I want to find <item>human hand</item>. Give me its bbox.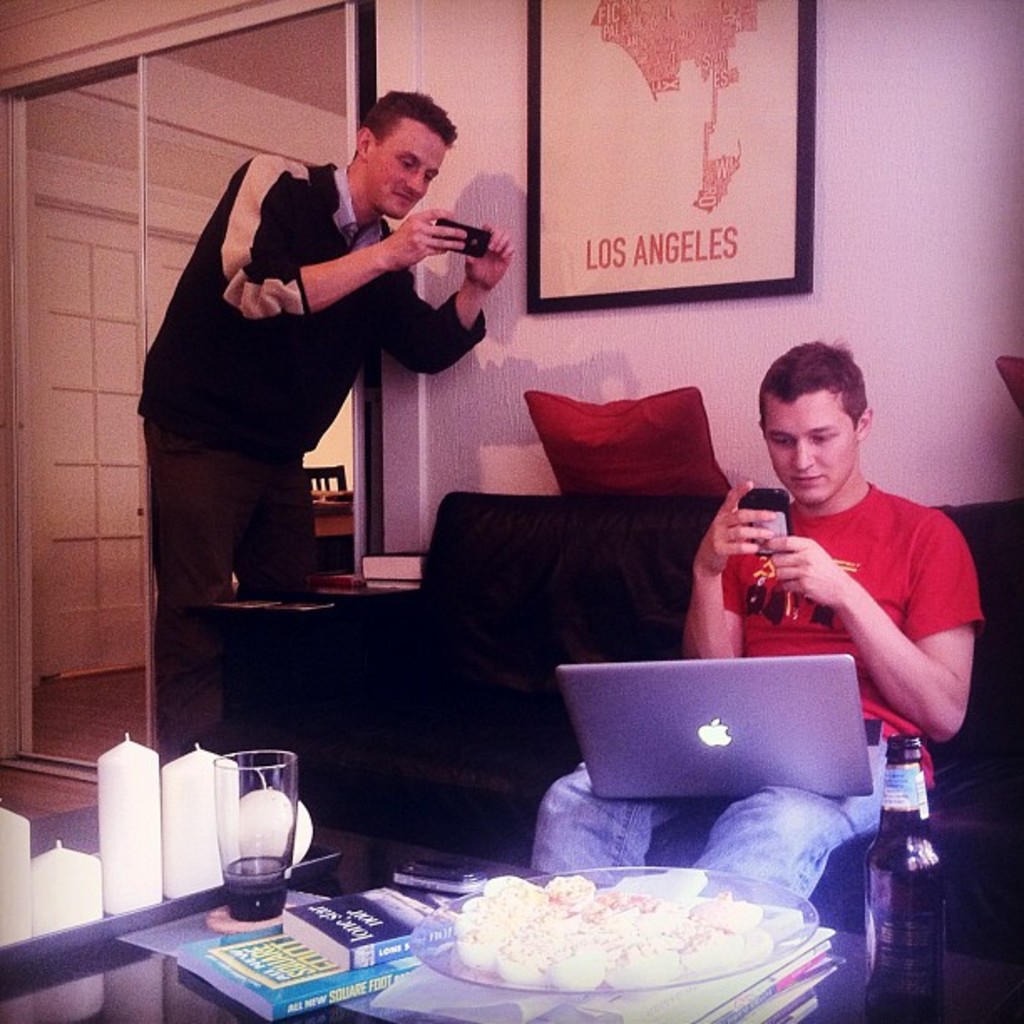
bbox=(693, 479, 778, 577).
